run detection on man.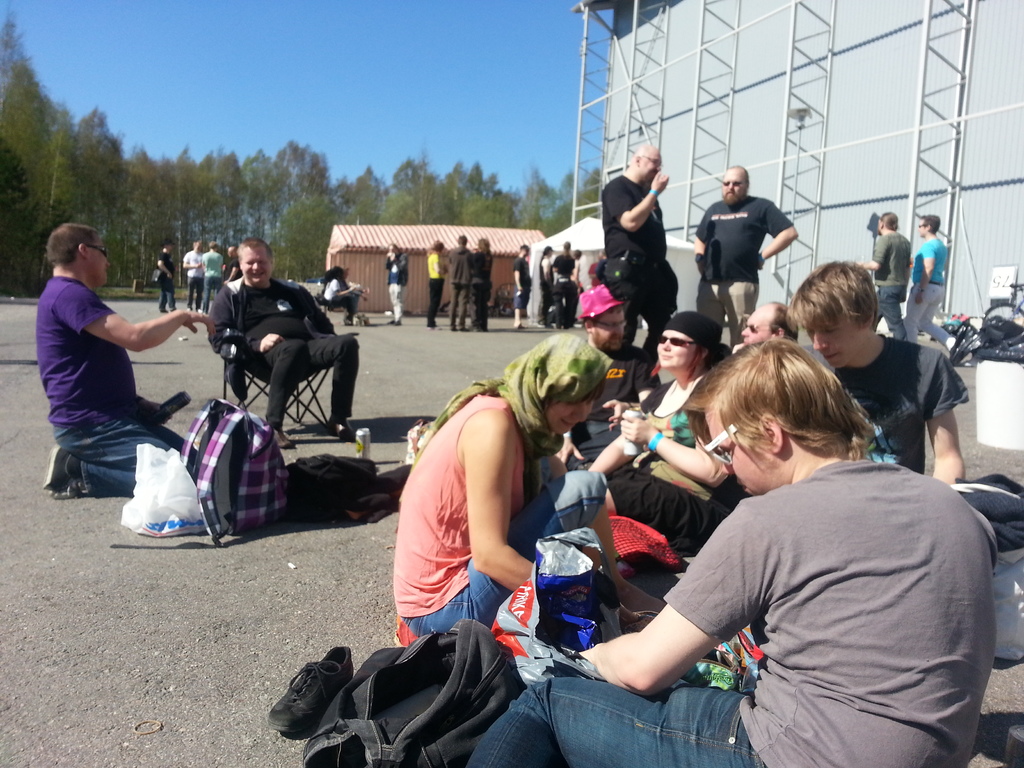
Result: 570 248 582 292.
